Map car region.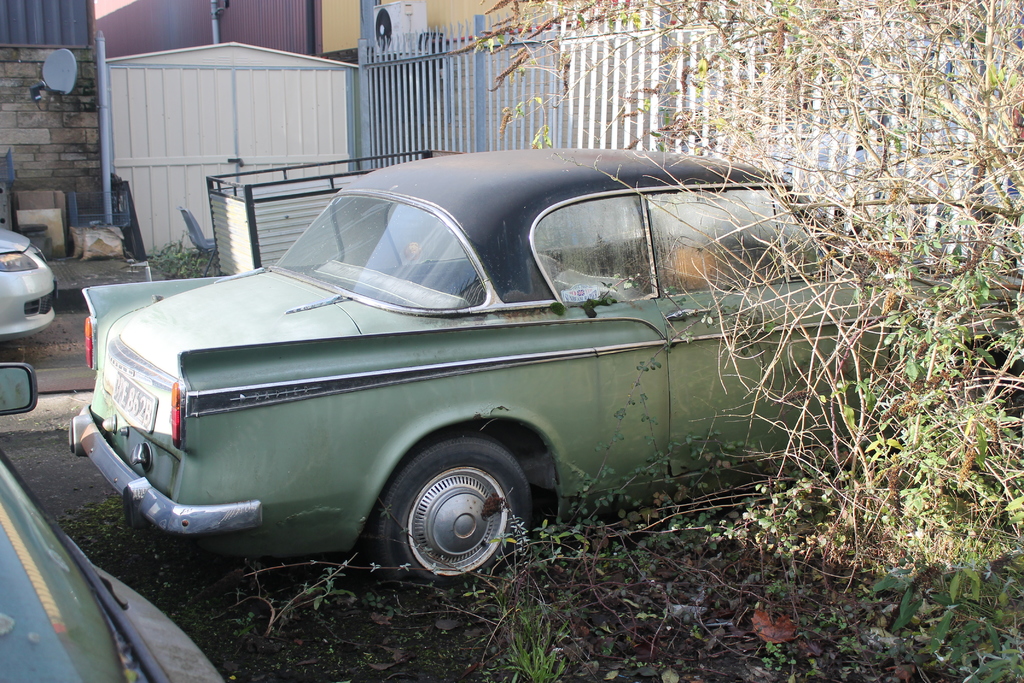
Mapped to [left=0, top=356, right=228, bottom=682].
